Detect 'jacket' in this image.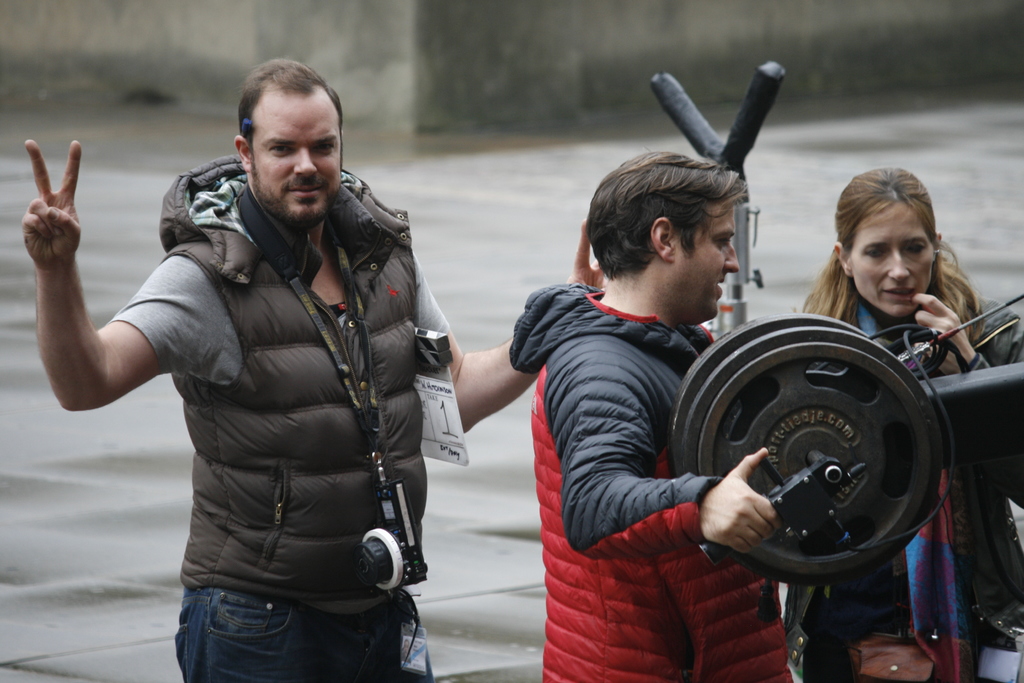
Detection: locate(157, 155, 420, 613).
